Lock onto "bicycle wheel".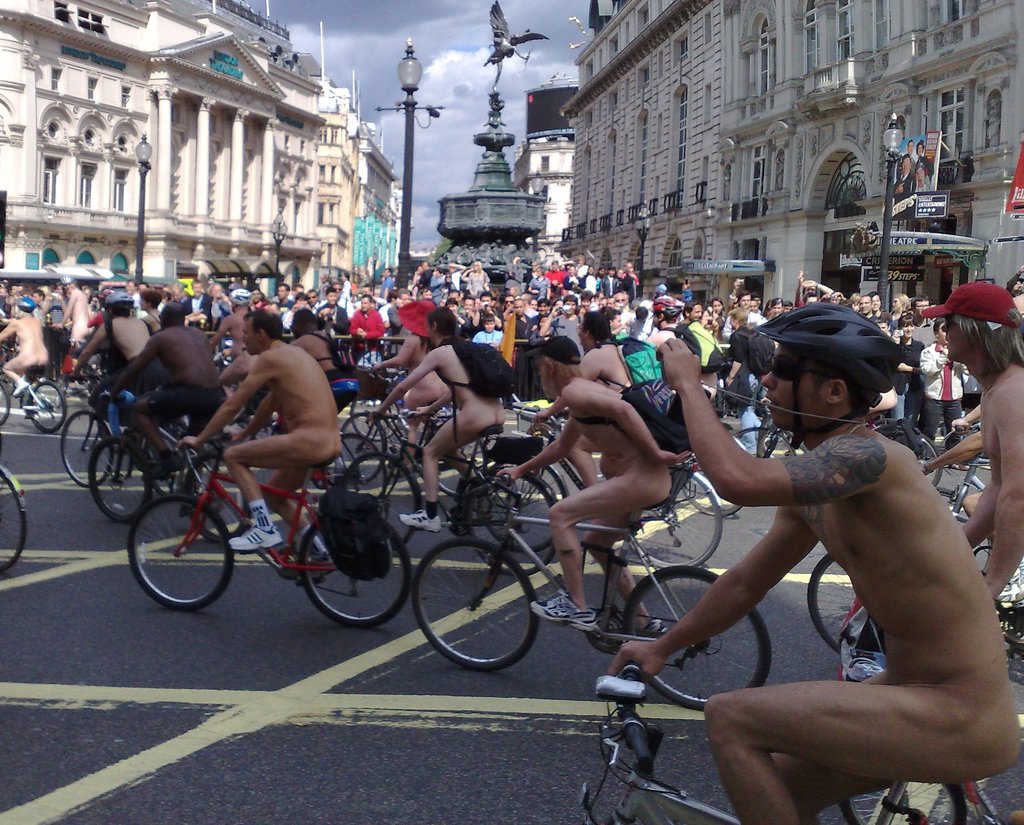
Locked: box(679, 463, 739, 519).
